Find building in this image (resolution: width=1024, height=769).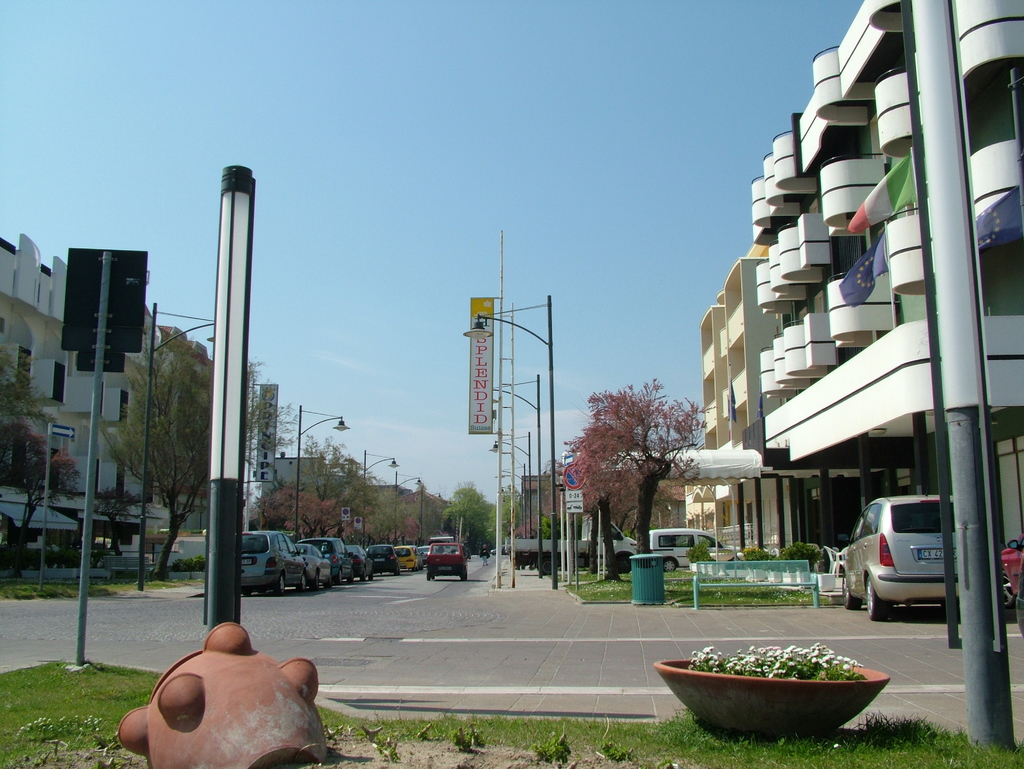
x1=687, y1=0, x2=1023, y2=548.
